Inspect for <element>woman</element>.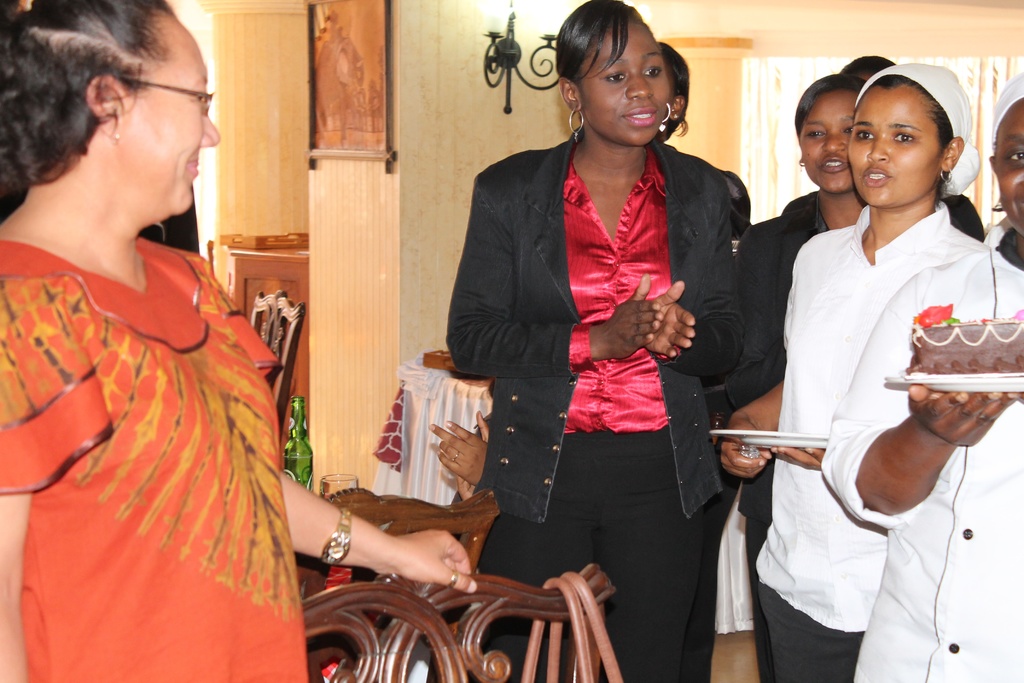
Inspection: 719 55 990 682.
